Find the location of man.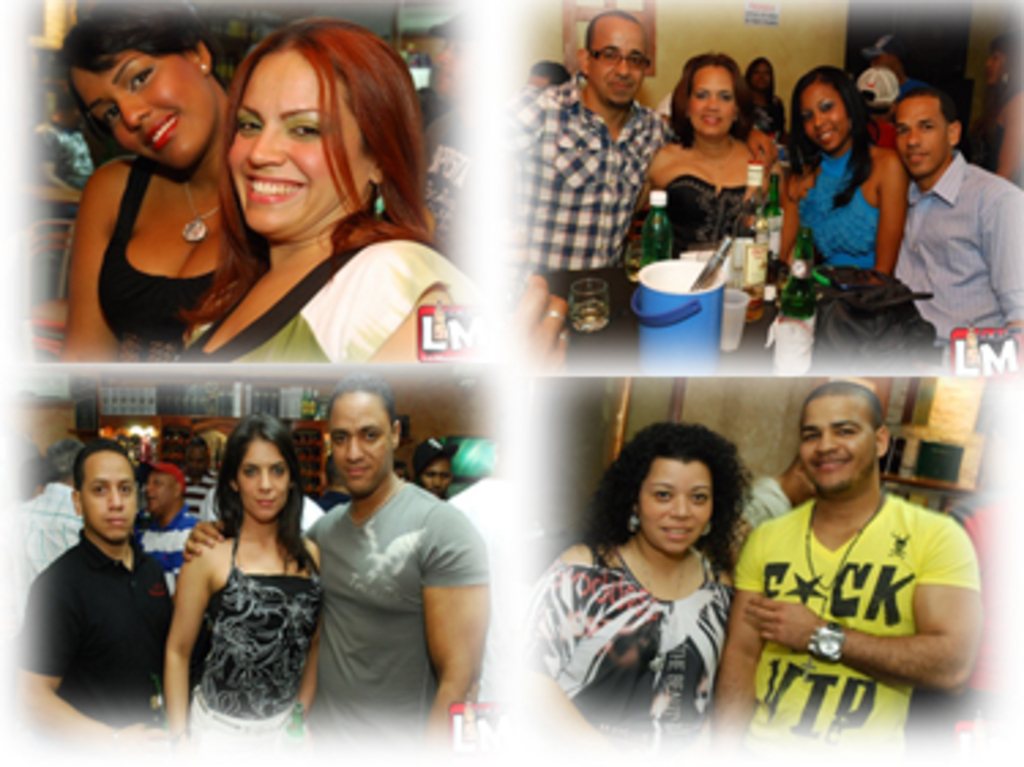
Location: l=874, t=35, r=923, b=93.
